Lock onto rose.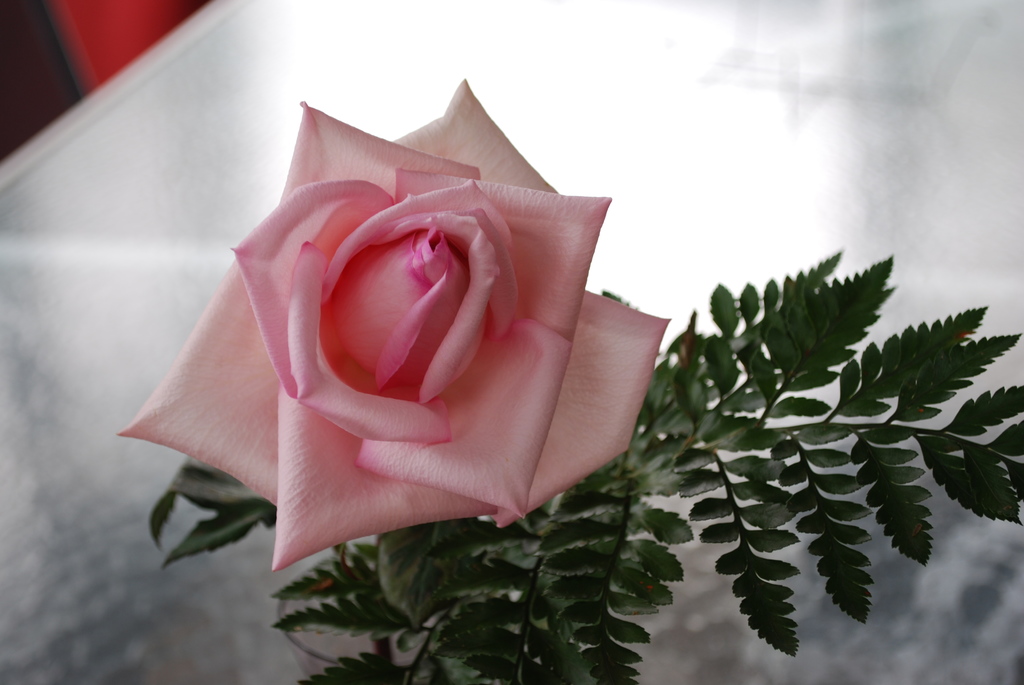
Locked: 114 72 670 576.
